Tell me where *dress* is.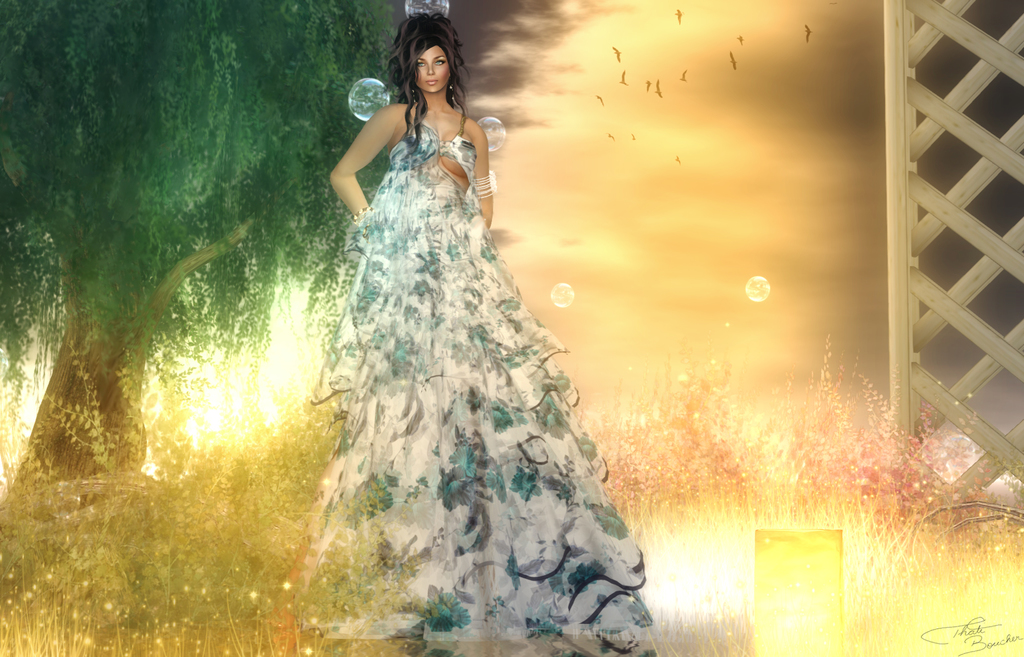
*dress* is at bbox=(304, 113, 659, 656).
